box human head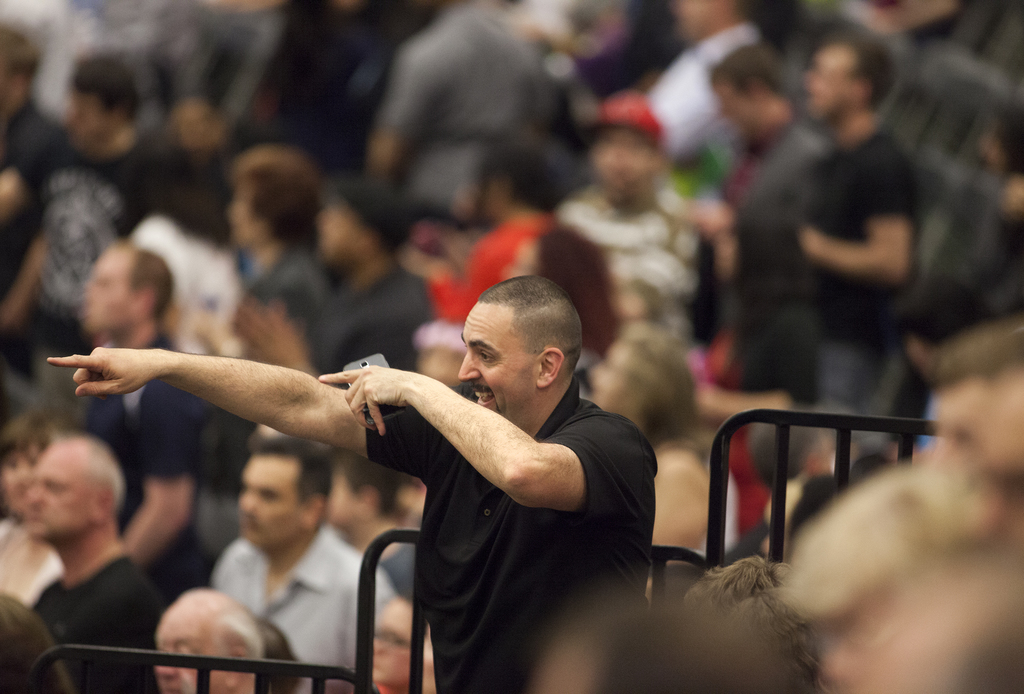
372, 591, 427, 683
